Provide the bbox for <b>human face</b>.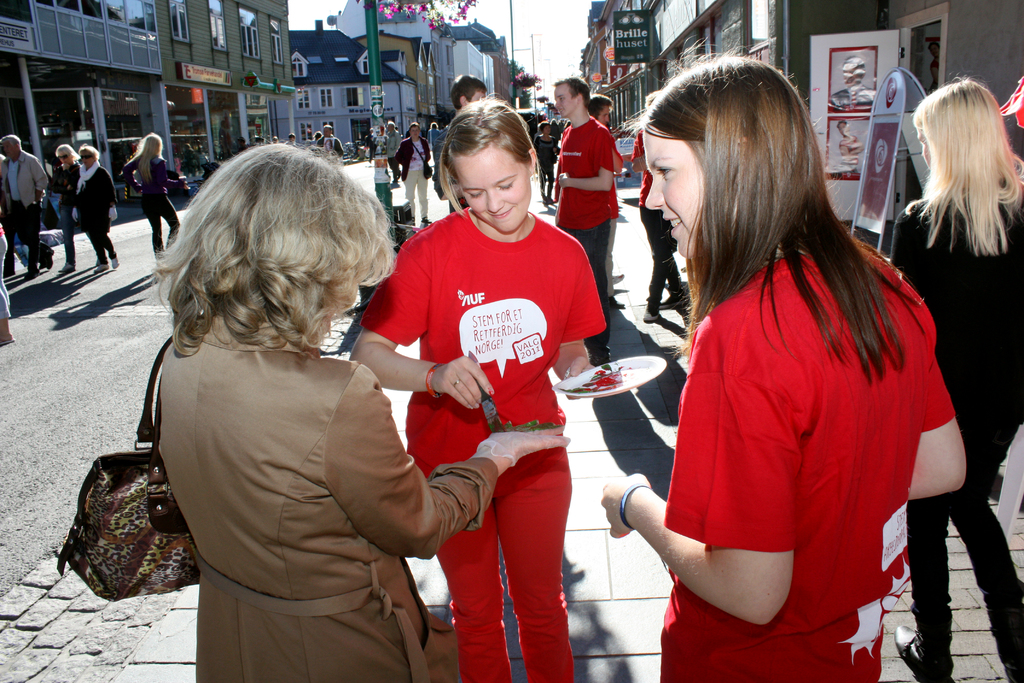
598 106 612 124.
